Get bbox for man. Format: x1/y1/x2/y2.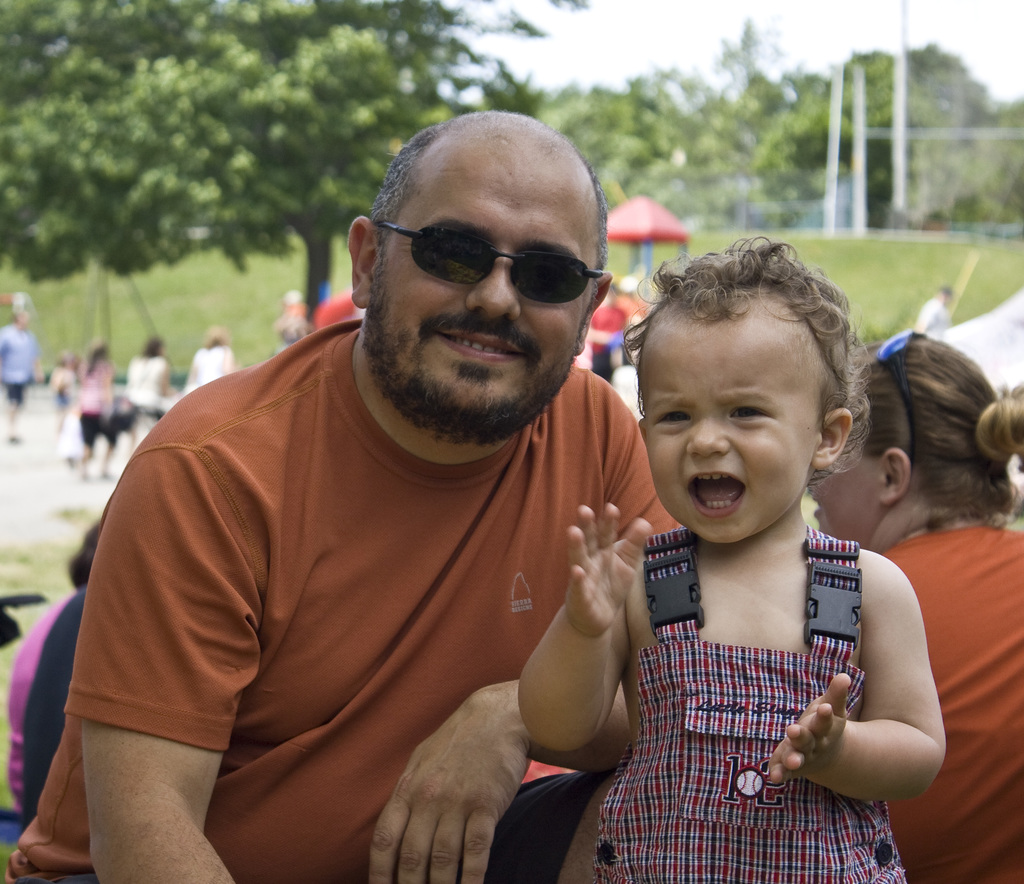
81/98/730/877.
